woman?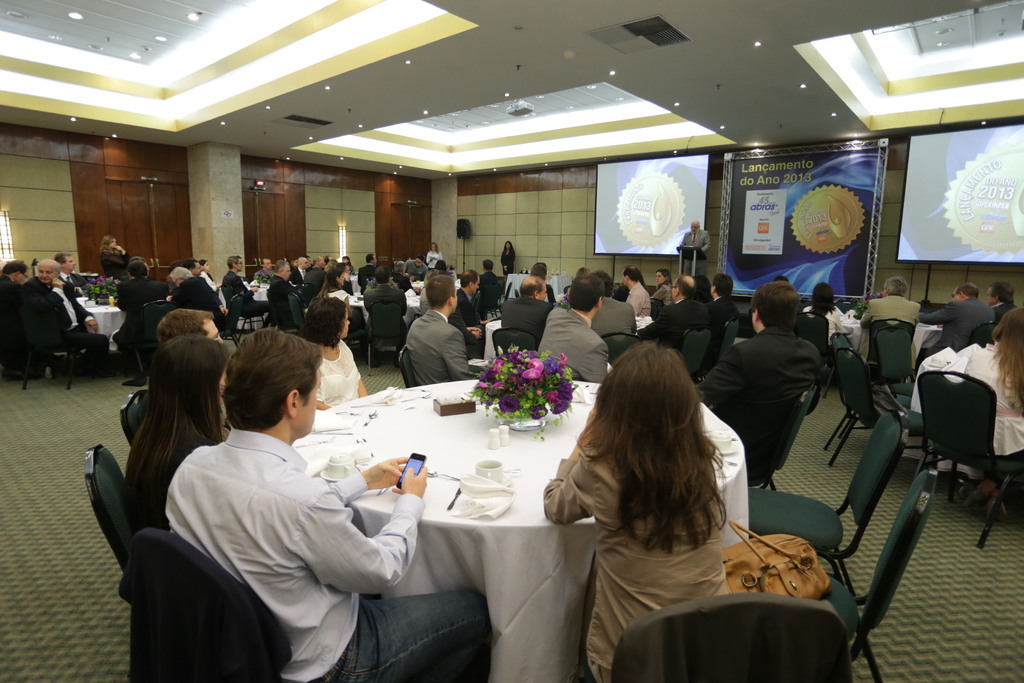
x1=125, y1=333, x2=237, y2=534
